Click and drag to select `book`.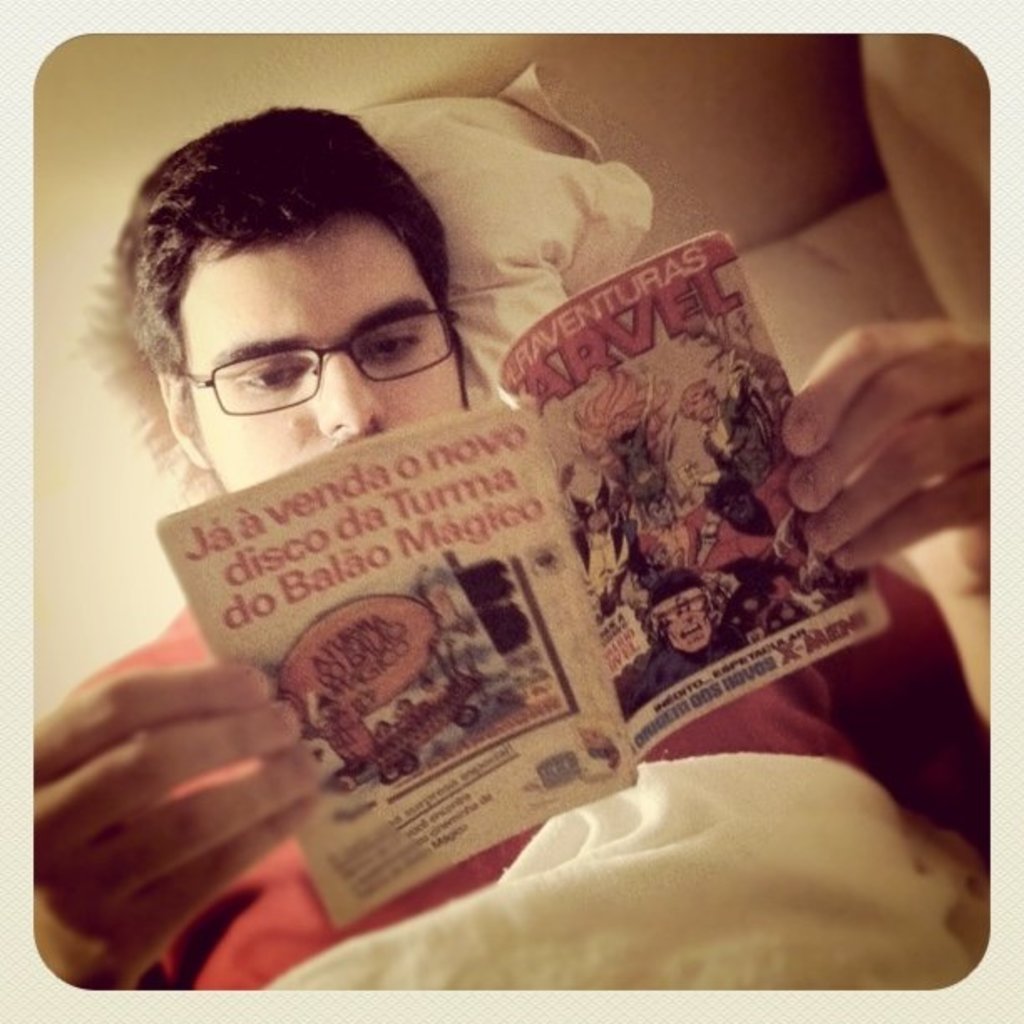
Selection: (152, 233, 888, 924).
